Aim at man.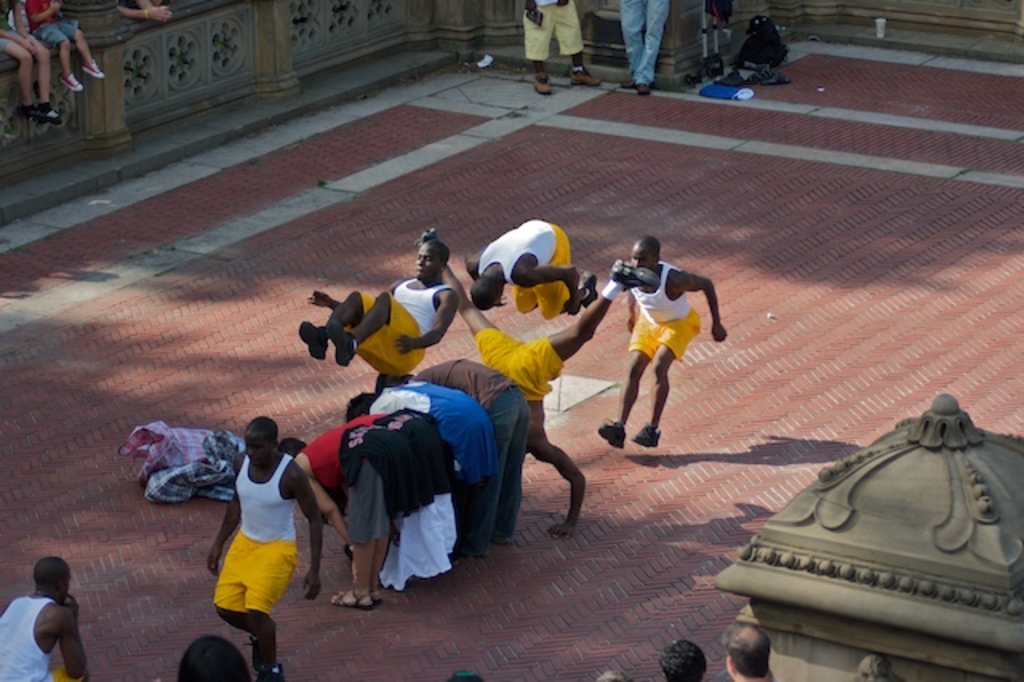
Aimed at {"x1": 654, "y1": 634, "x2": 714, "y2": 680}.
